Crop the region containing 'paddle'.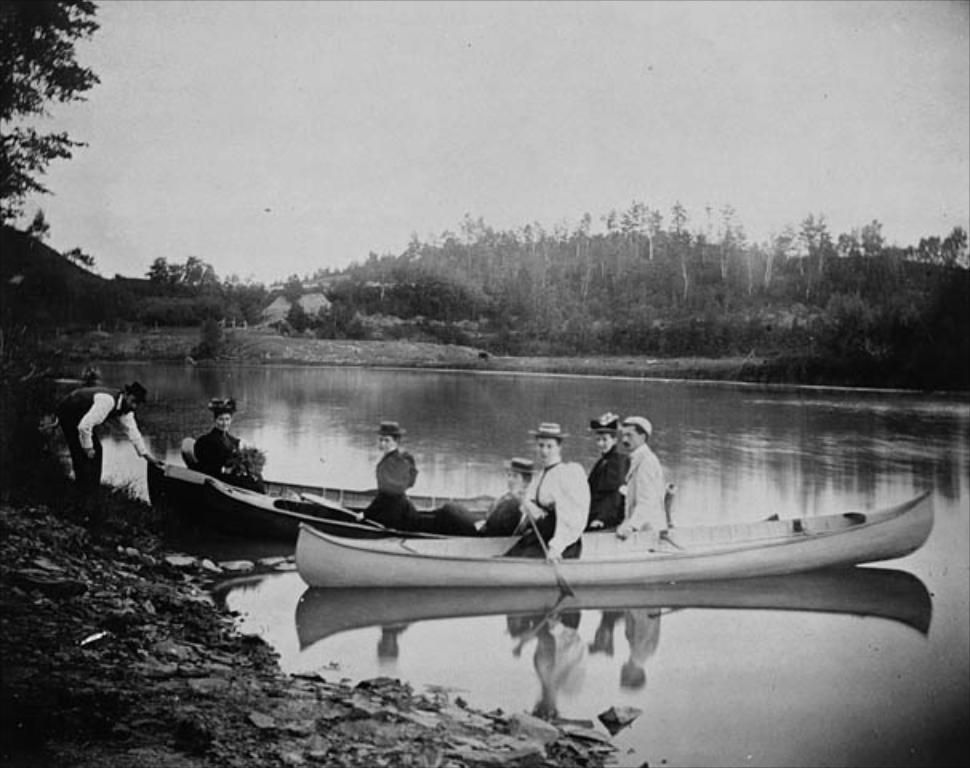
Crop region: crop(306, 494, 387, 534).
